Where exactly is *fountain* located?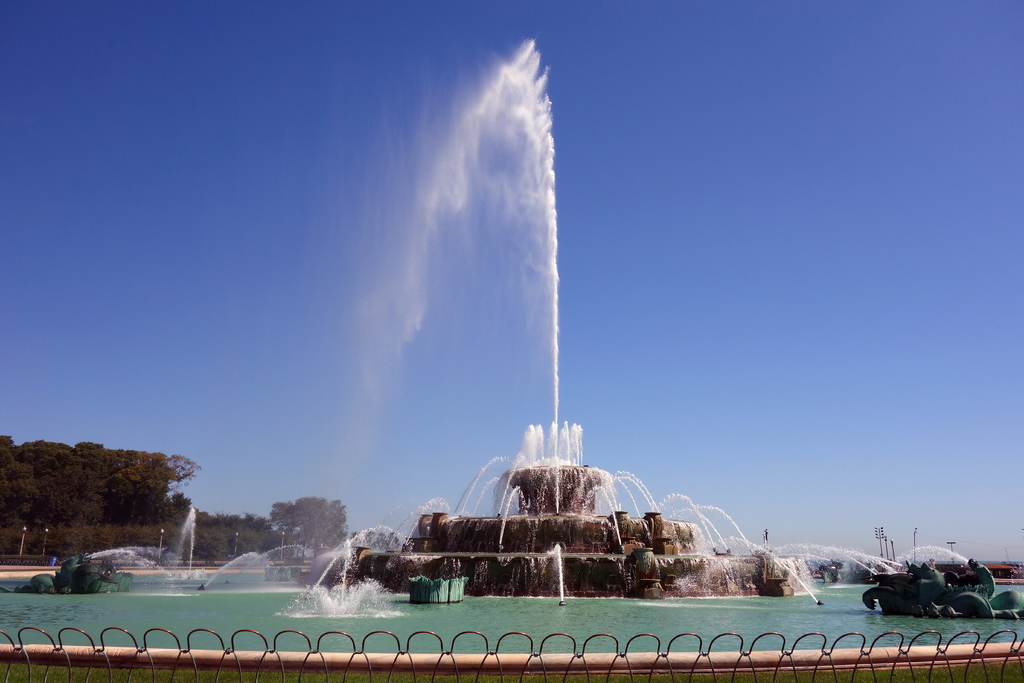
Its bounding box is <region>101, 144, 948, 650</region>.
